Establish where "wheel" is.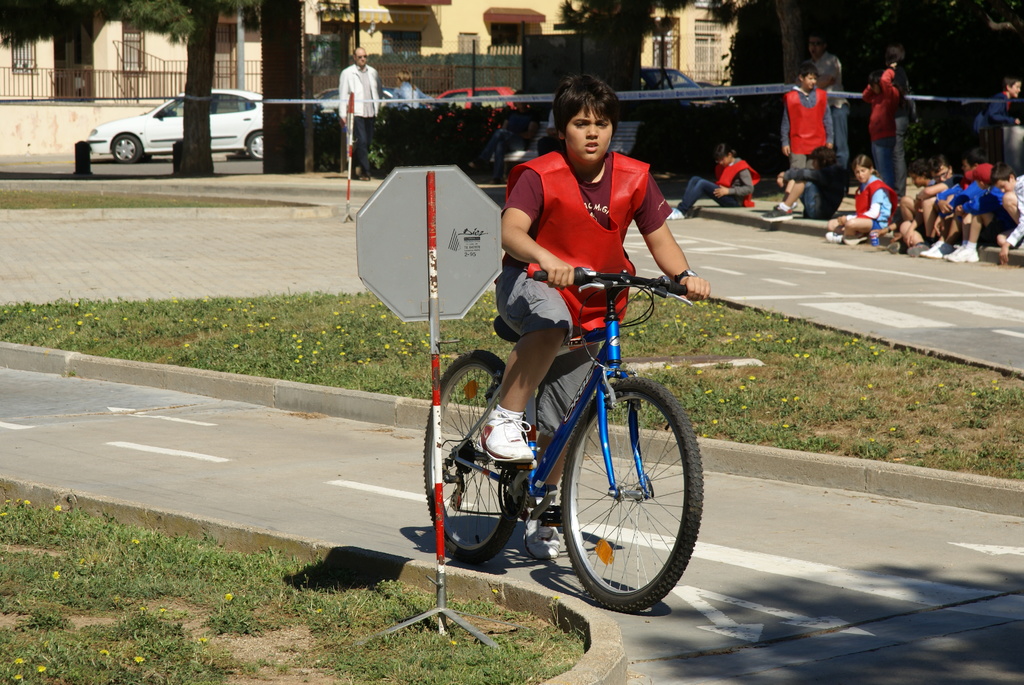
Established at 549, 377, 691, 610.
